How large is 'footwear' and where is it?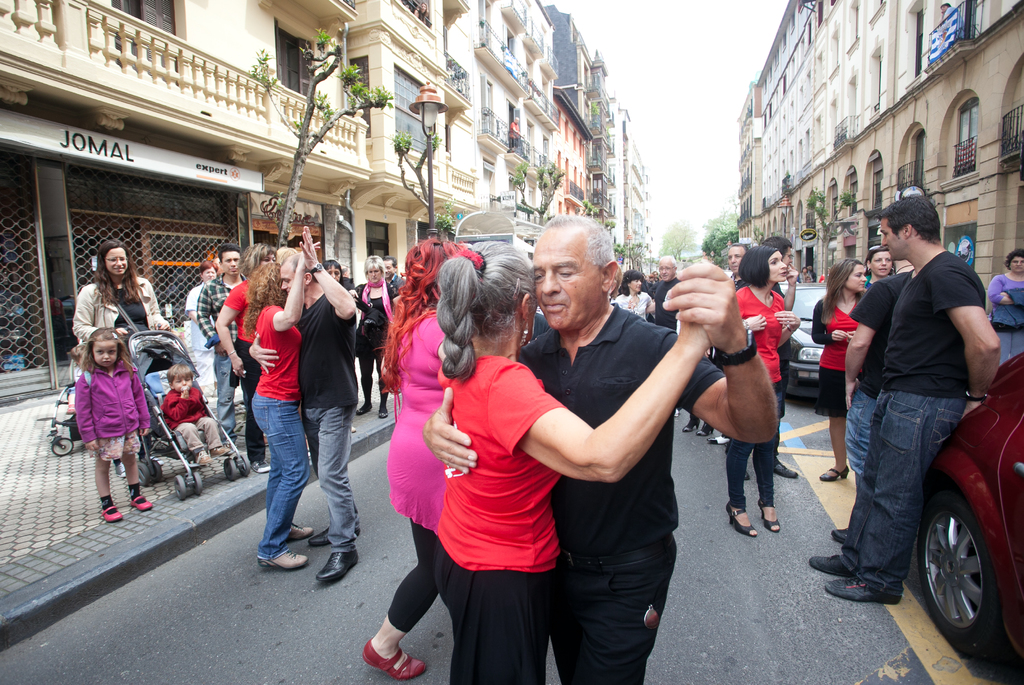
Bounding box: 828:524:851:545.
